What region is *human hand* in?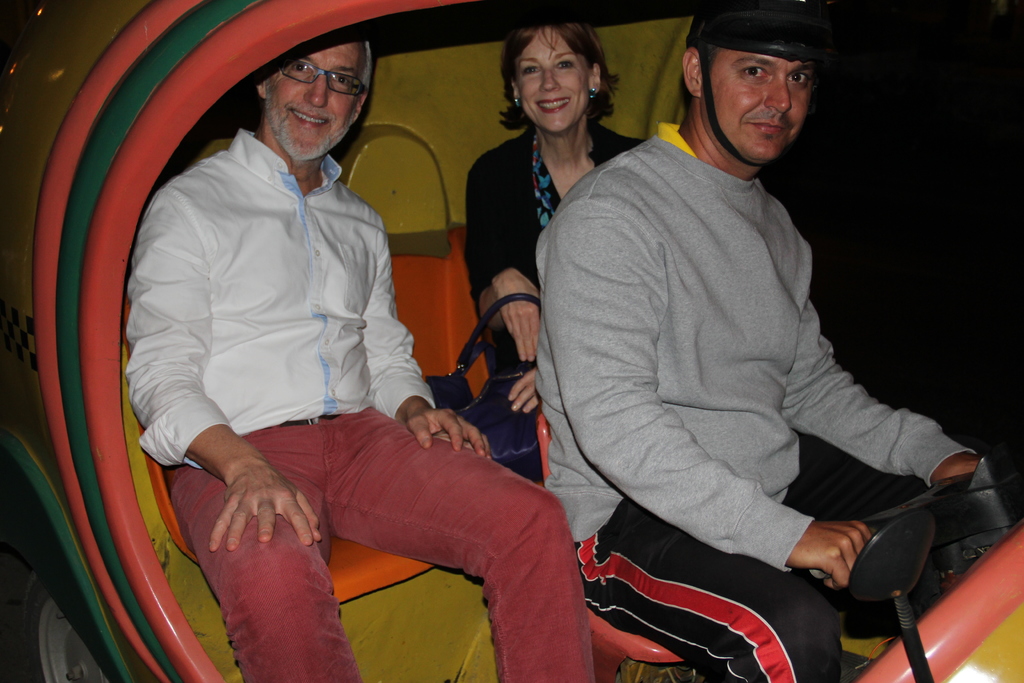
pyautogui.locateOnScreen(508, 368, 538, 419).
